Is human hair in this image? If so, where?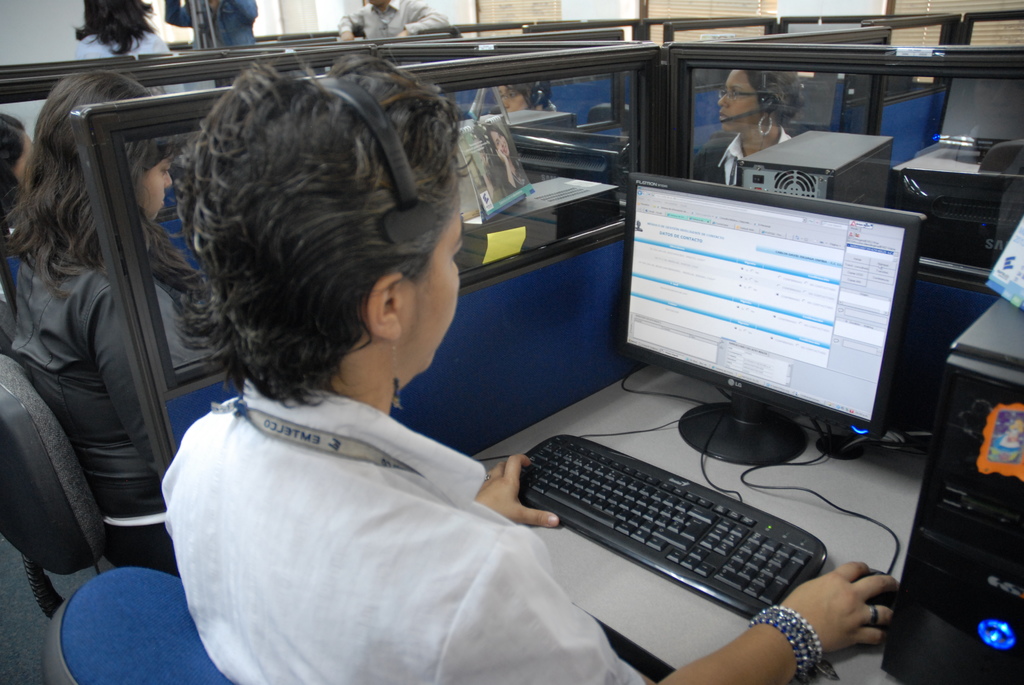
Yes, at BBox(163, 65, 454, 430).
